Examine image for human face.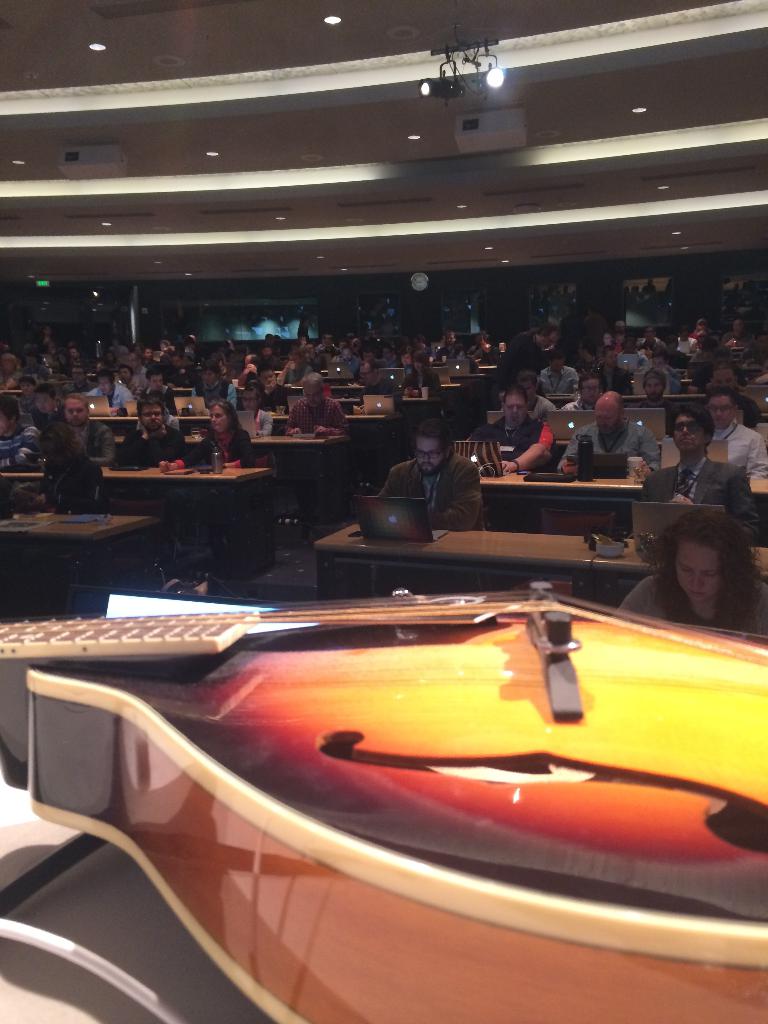
Examination result: bbox=[172, 356, 179, 369].
